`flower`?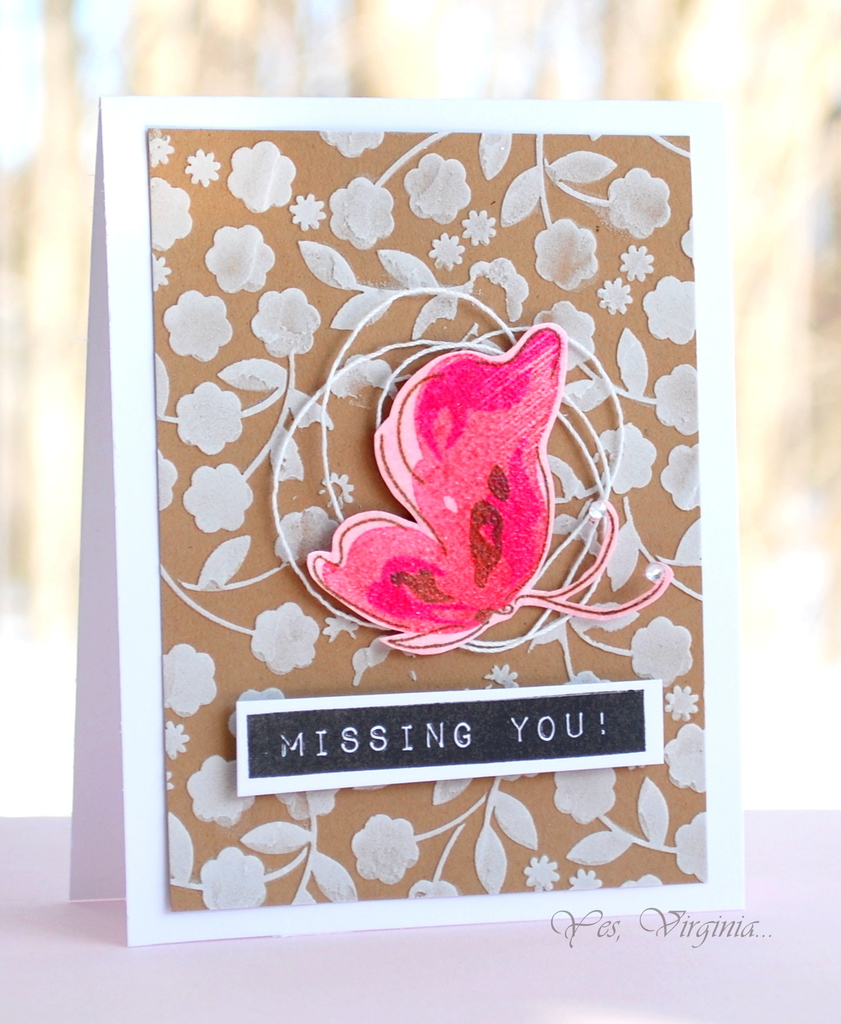
Rect(186, 753, 259, 825)
